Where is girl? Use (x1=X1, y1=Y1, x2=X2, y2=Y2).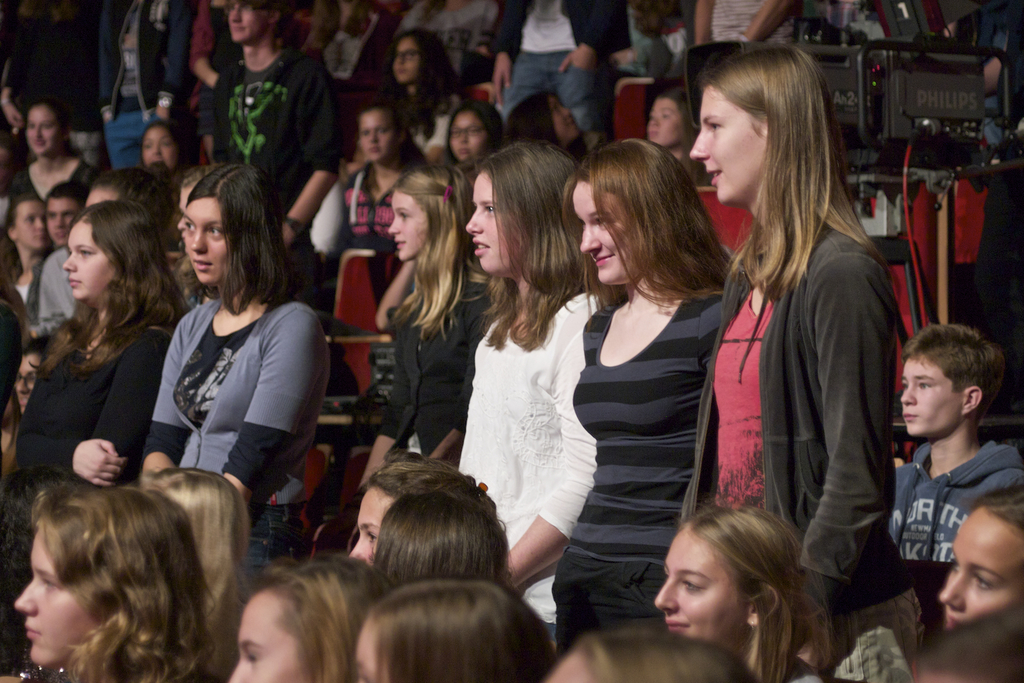
(x1=456, y1=138, x2=628, y2=628).
